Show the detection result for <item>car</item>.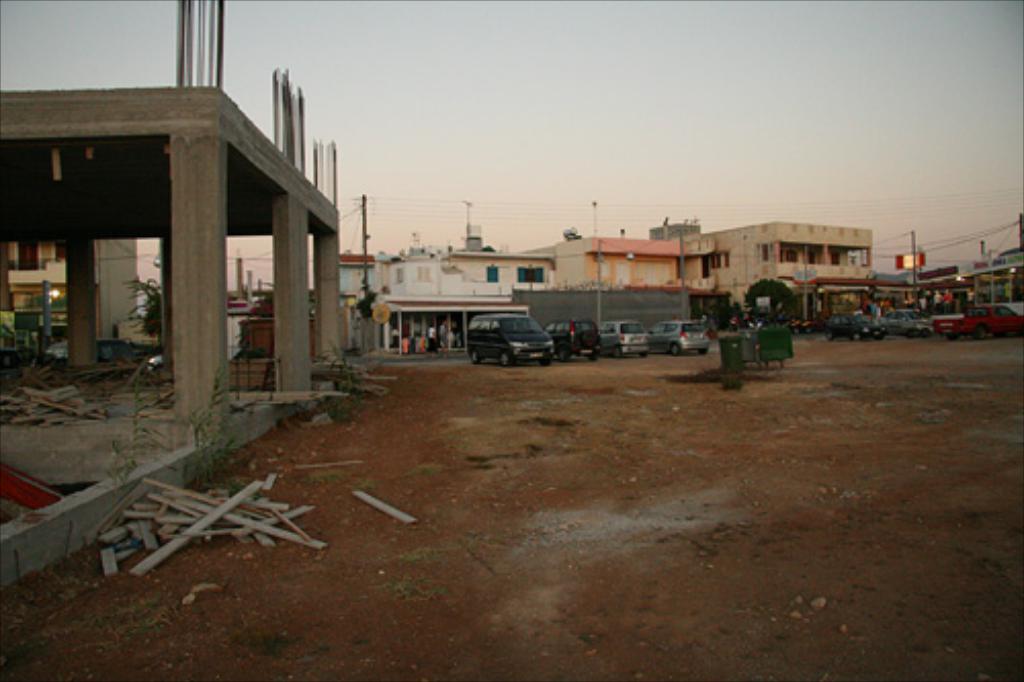
bbox=[653, 313, 715, 363].
